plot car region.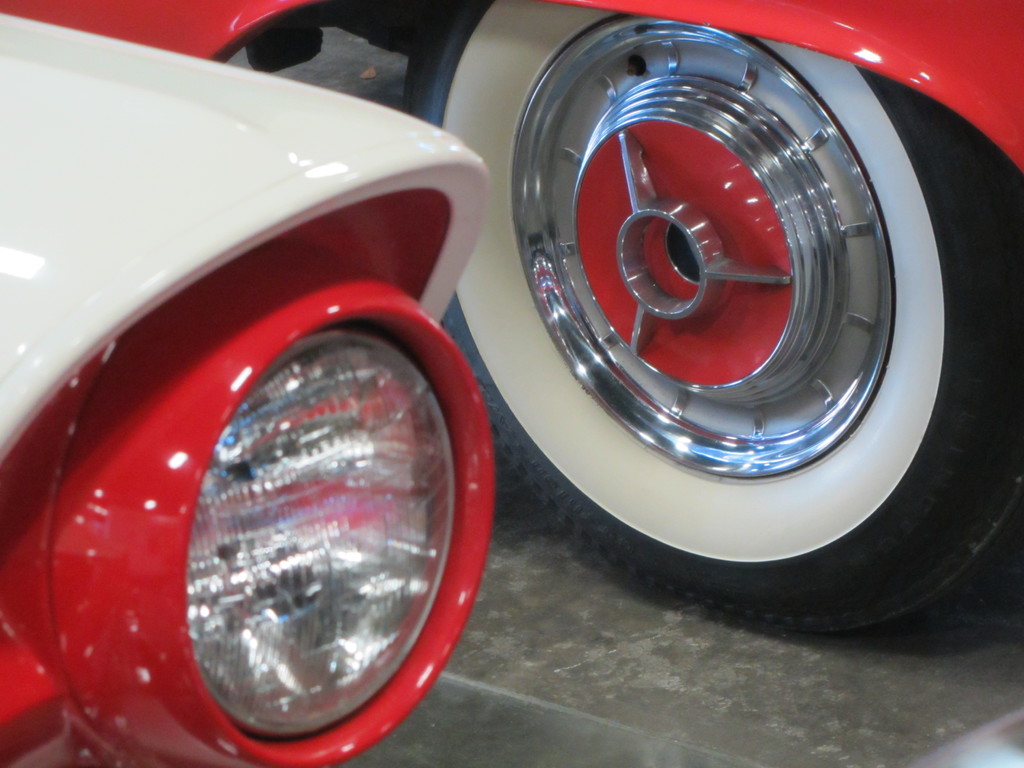
Plotted at {"left": 0, "top": 0, "right": 1023, "bottom": 630}.
